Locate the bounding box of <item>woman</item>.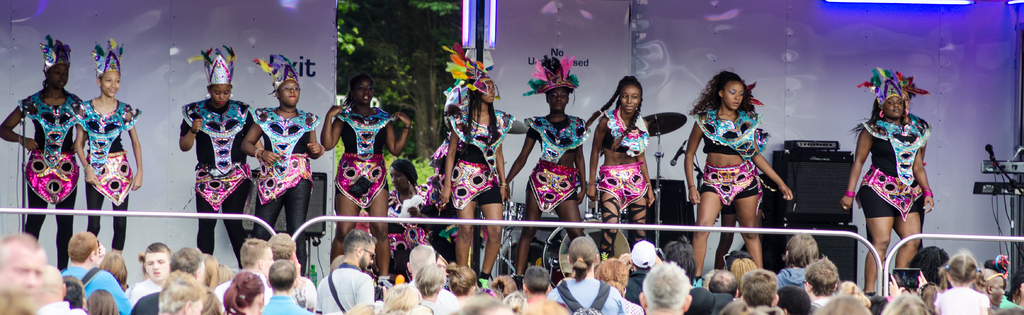
Bounding box: region(848, 68, 938, 280).
